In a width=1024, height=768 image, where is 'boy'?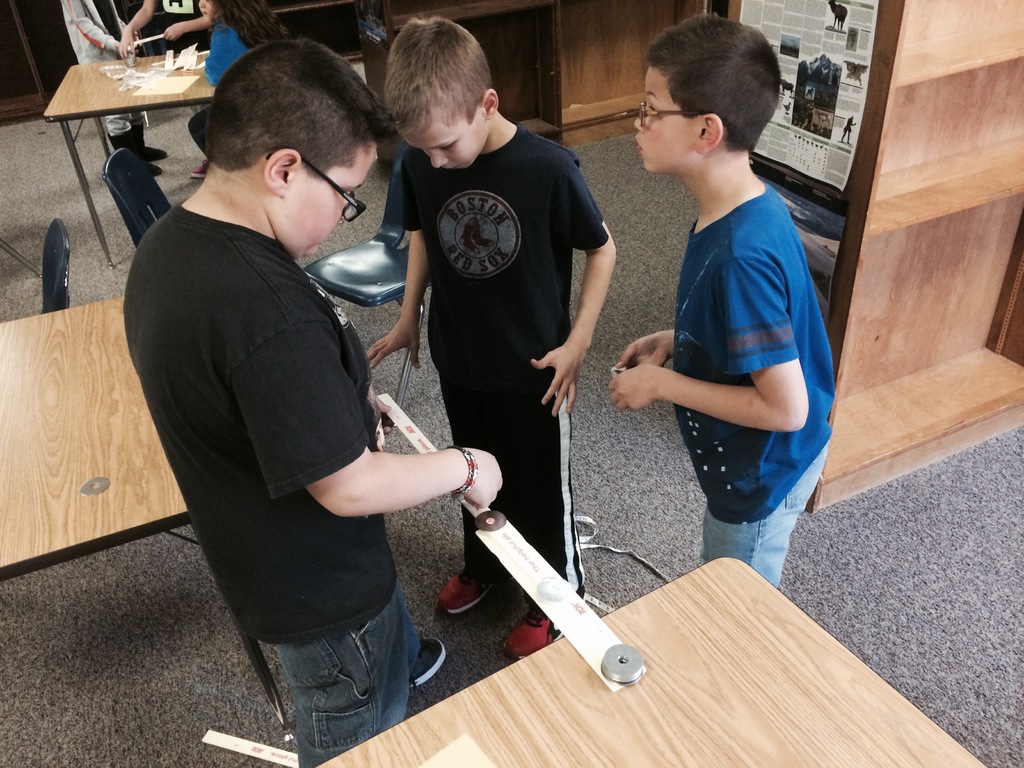
<region>610, 13, 832, 589</region>.
